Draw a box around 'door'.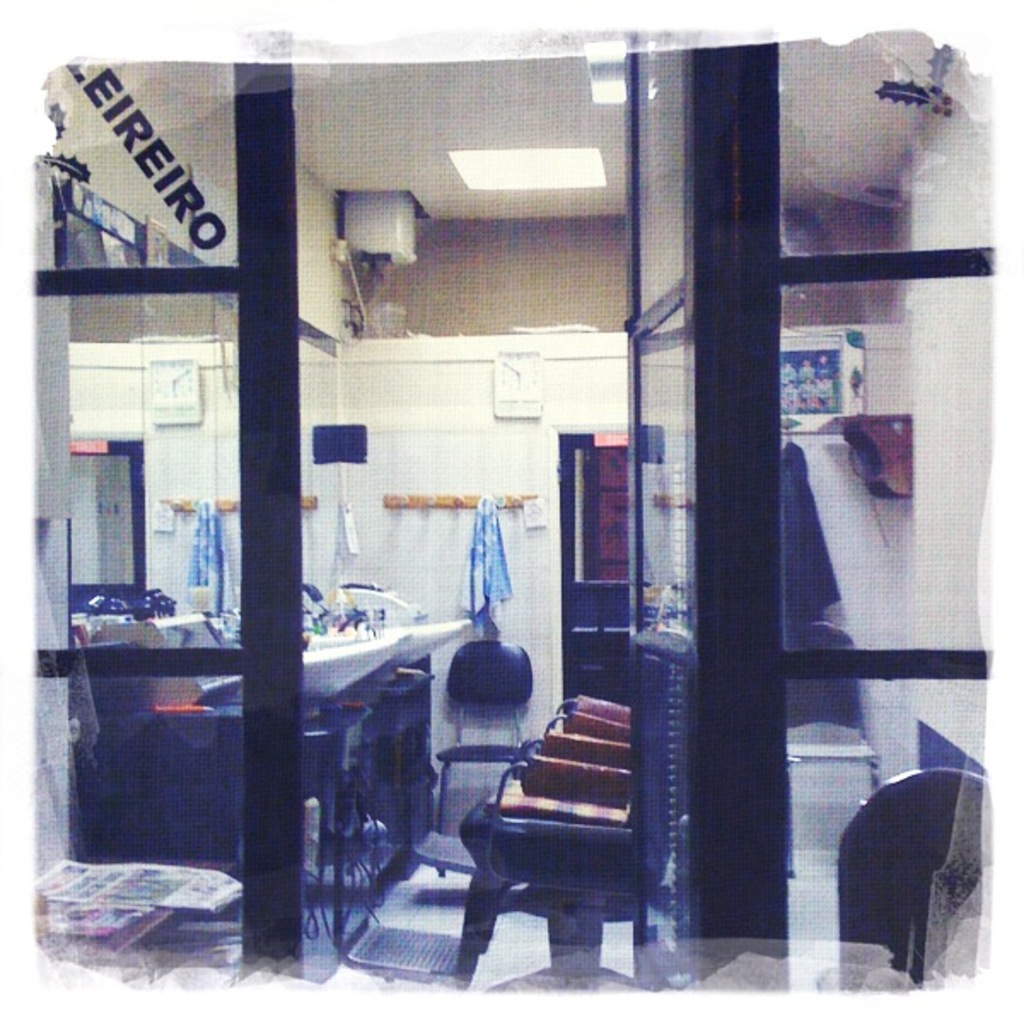
606:7:722:1000.
